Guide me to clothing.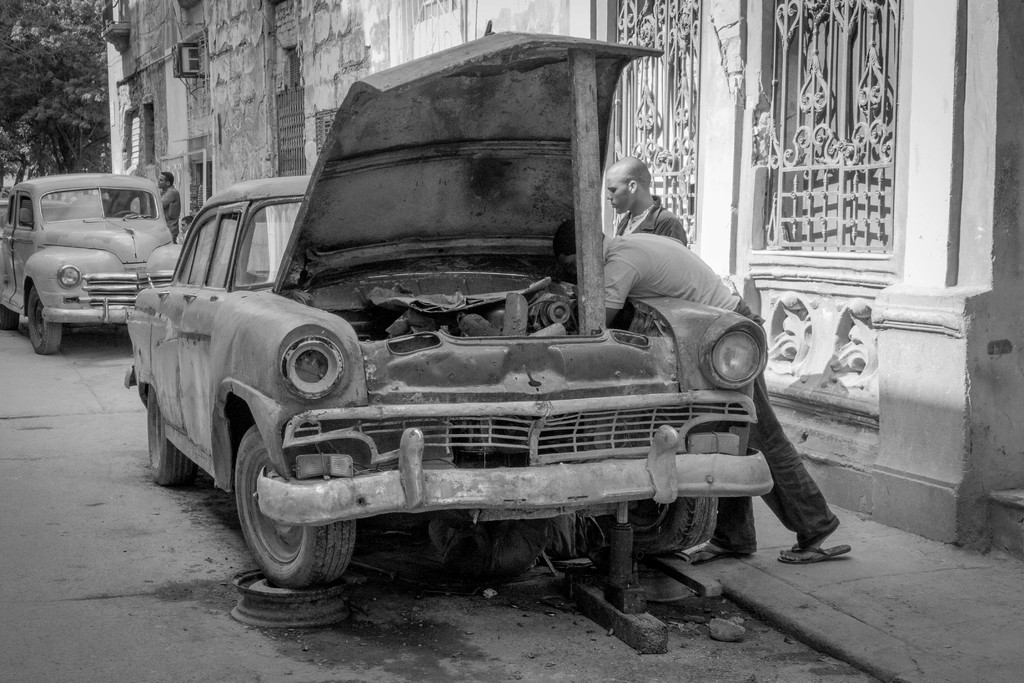
Guidance: (x1=184, y1=226, x2=193, y2=240).
